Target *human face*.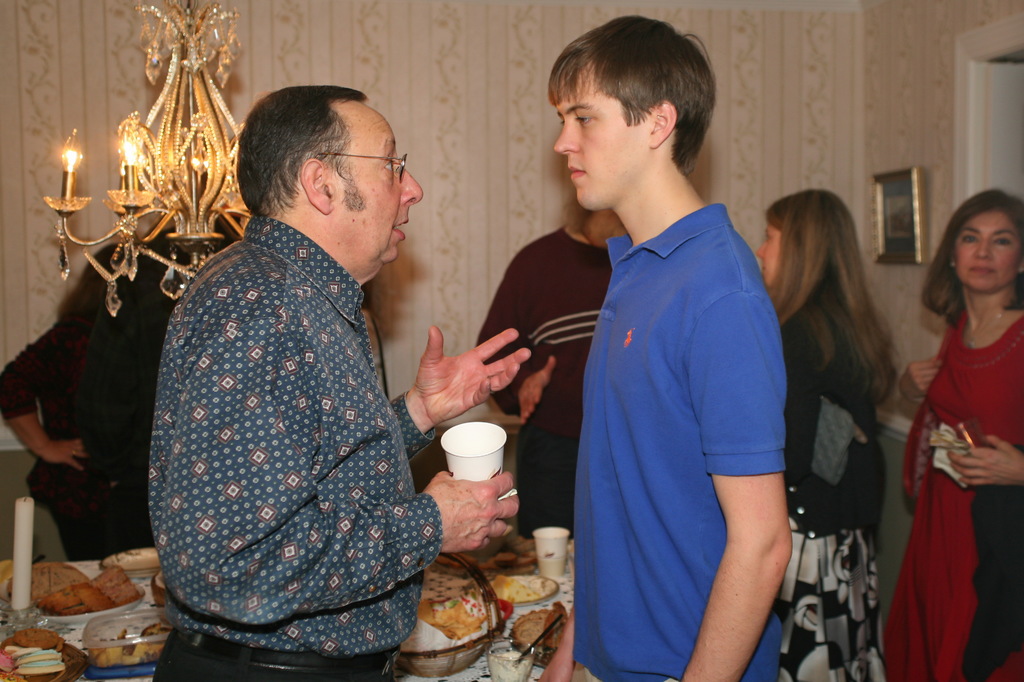
Target region: 754 220 781 284.
